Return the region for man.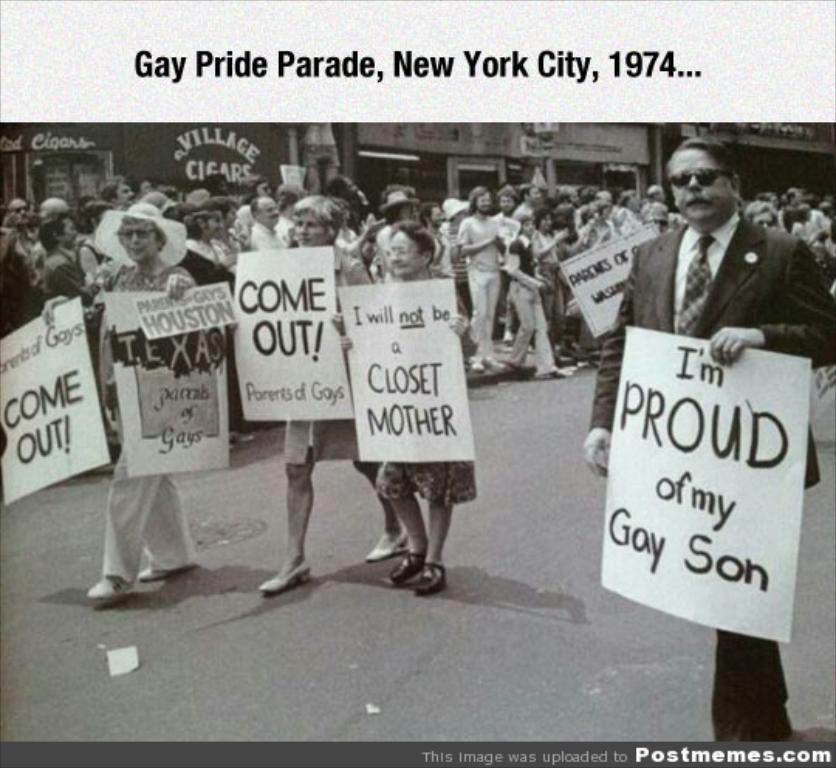
[x1=451, y1=181, x2=508, y2=369].
